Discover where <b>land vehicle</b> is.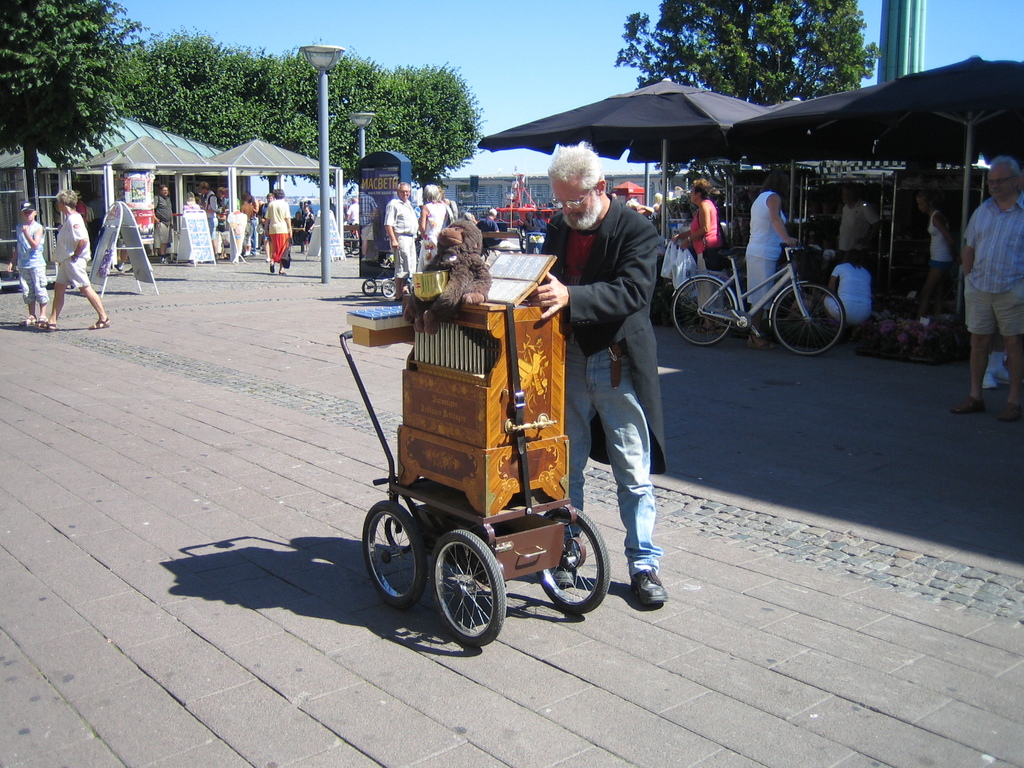
Discovered at 361 276 399 299.
